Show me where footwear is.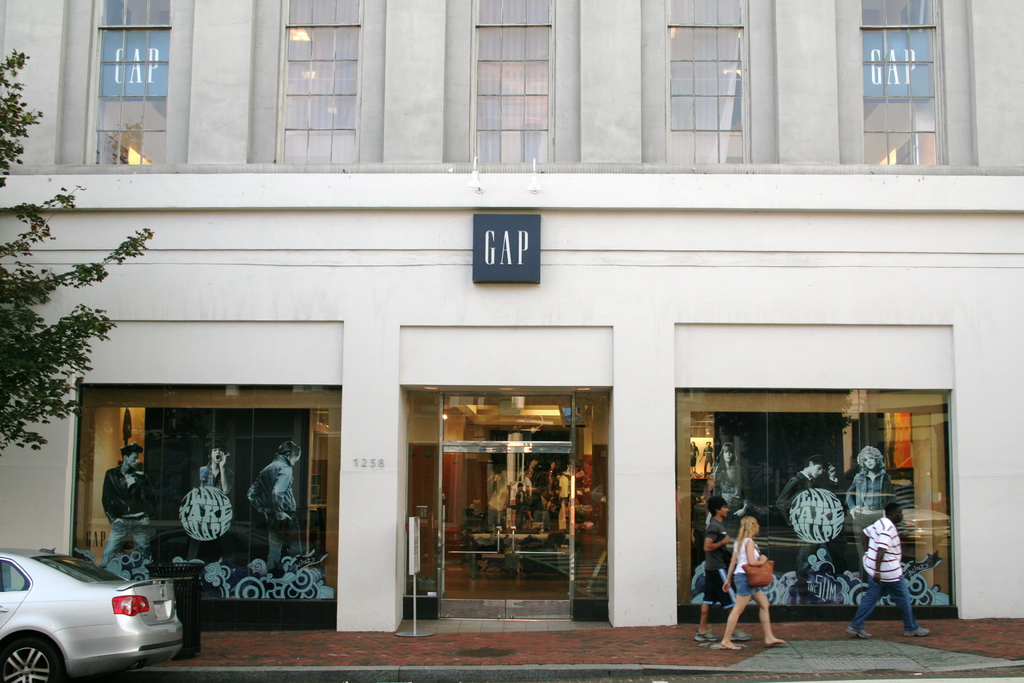
footwear is at l=692, t=625, r=722, b=645.
